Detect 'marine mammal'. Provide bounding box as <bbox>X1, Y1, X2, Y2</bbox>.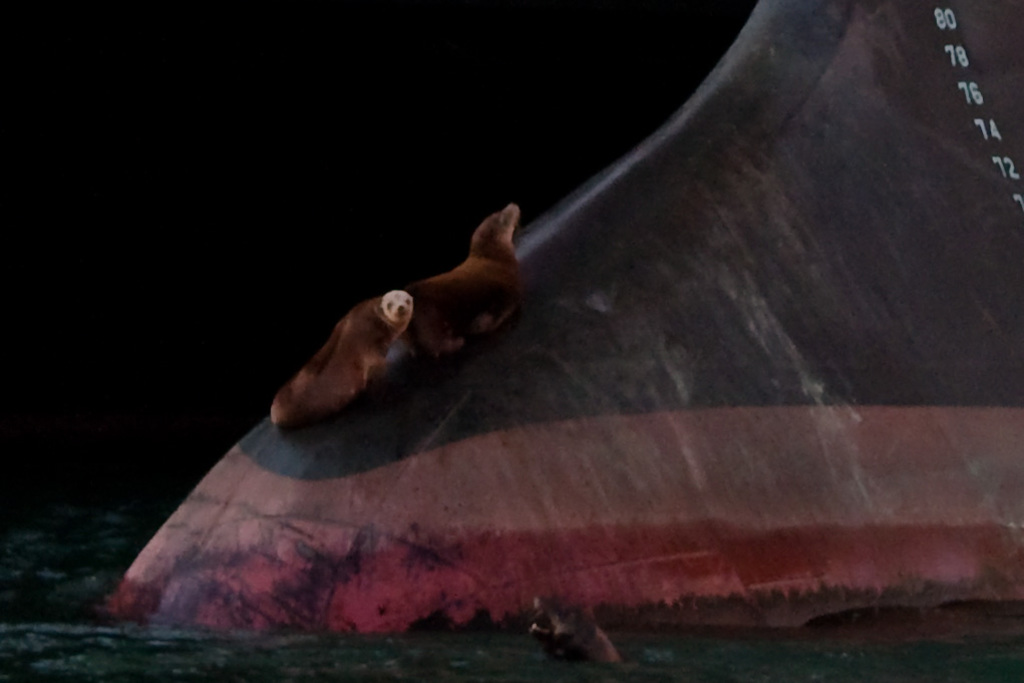
<bbox>272, 291, 413, 425</bbox>.
